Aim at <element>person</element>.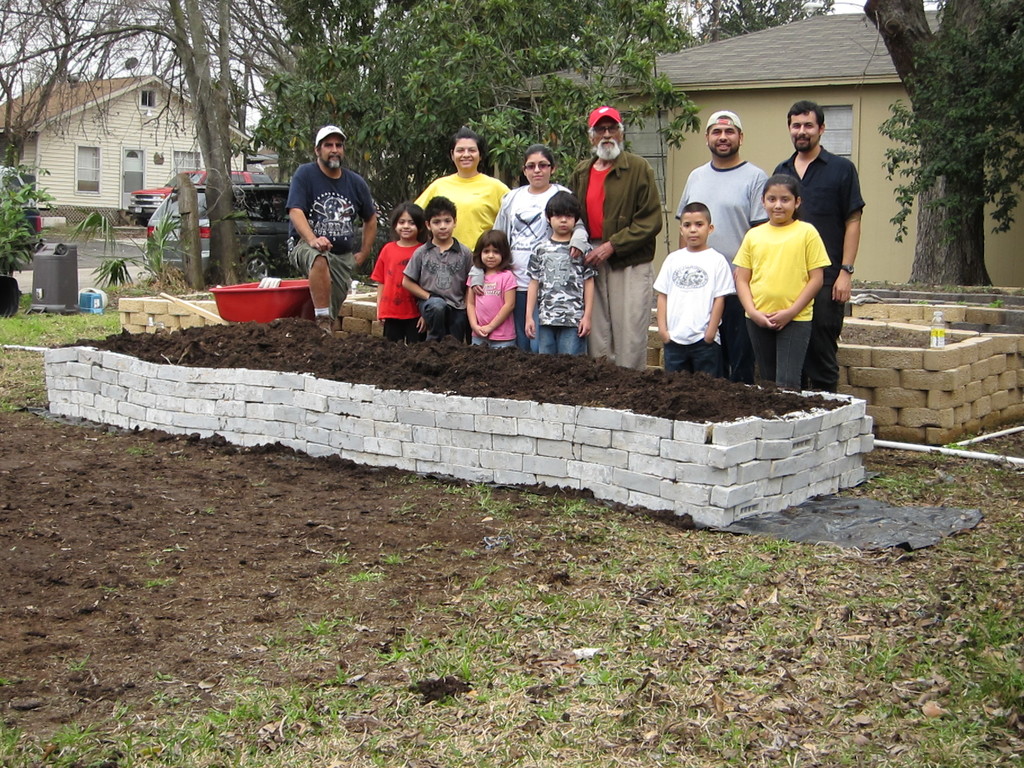
Aimed at bbox(770, 99, 868, 392).
